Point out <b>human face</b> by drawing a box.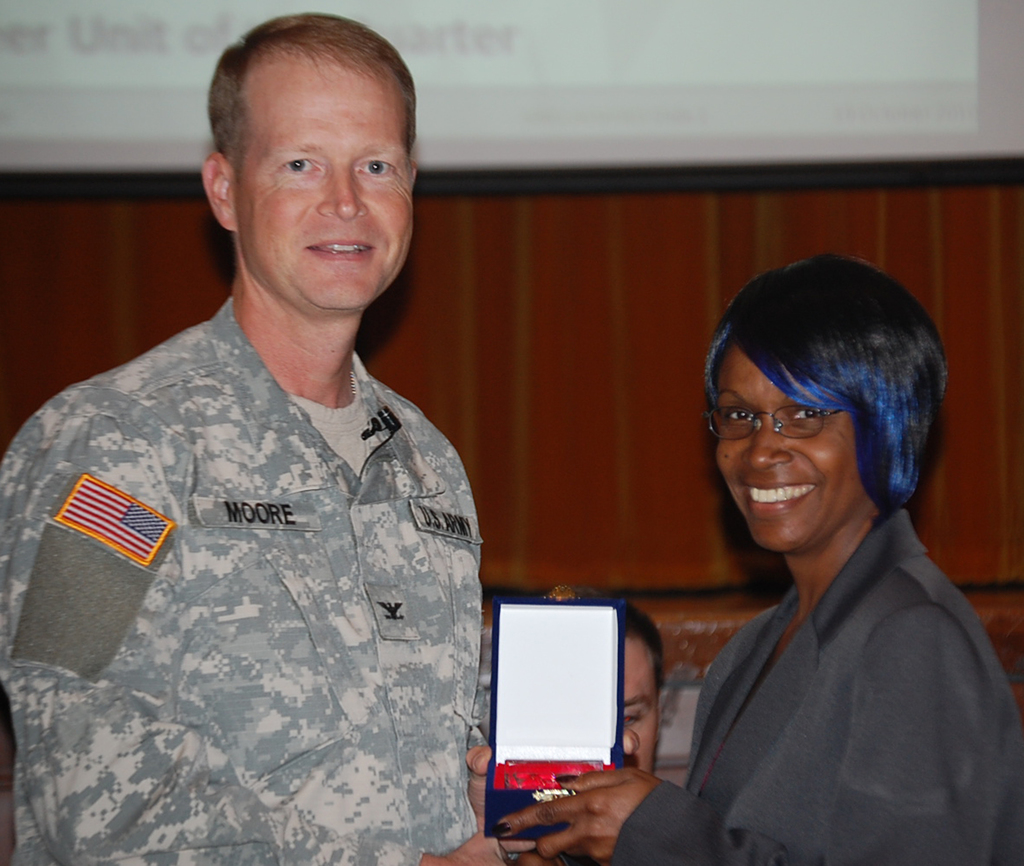
716/342/860/558.
